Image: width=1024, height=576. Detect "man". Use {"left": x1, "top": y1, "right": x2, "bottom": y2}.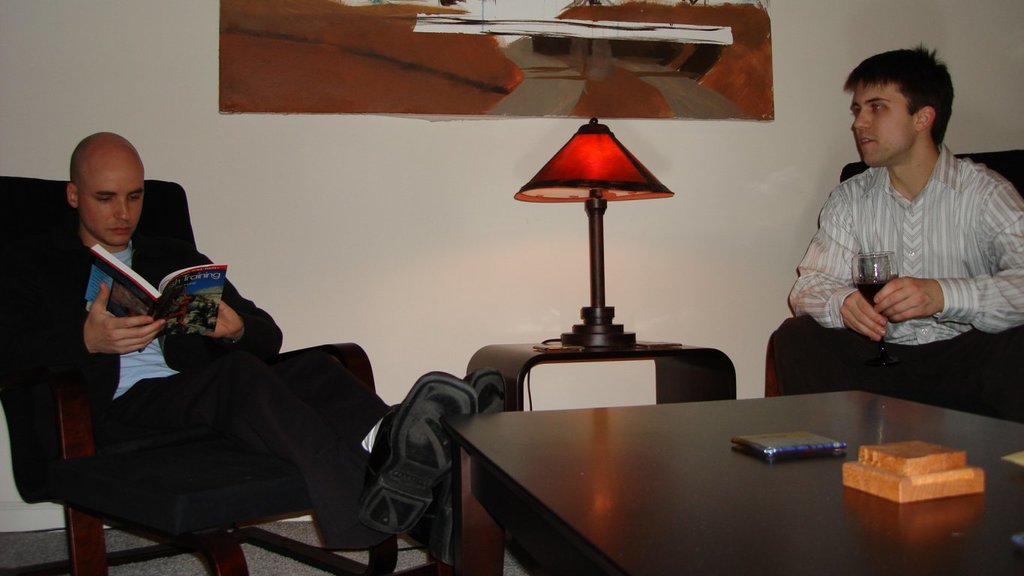
{"left": 3, "top": 132, "right": 508, "bottom": 552}.
